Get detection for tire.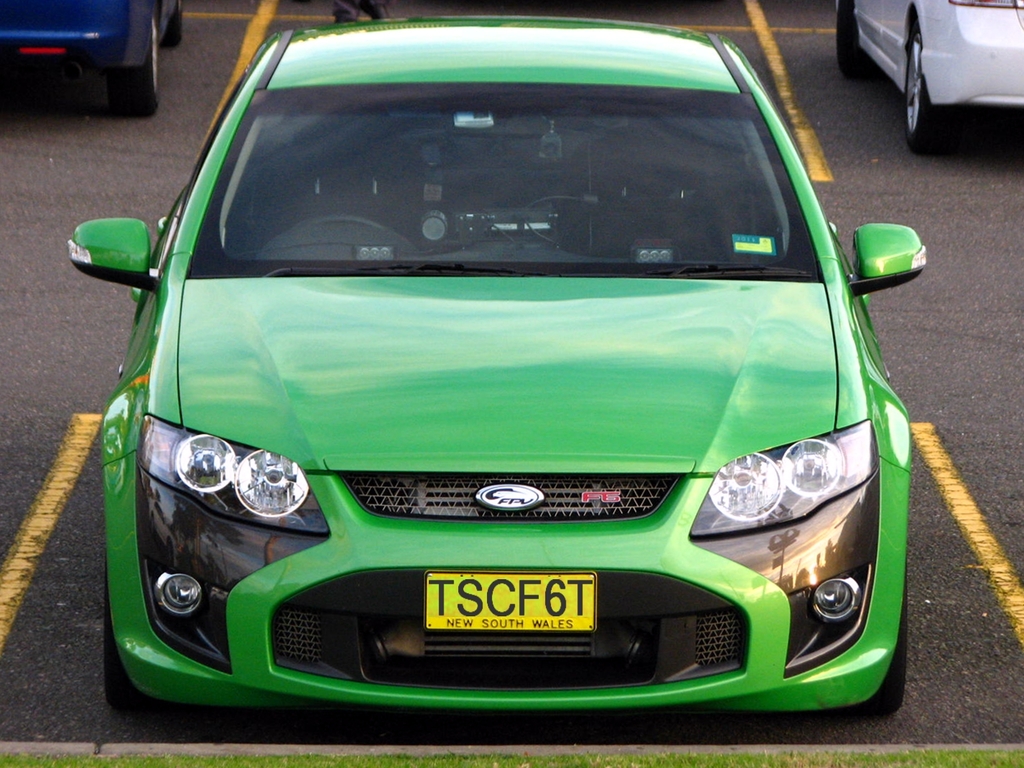
Detection: select_region(836, 1, 867, 76).
